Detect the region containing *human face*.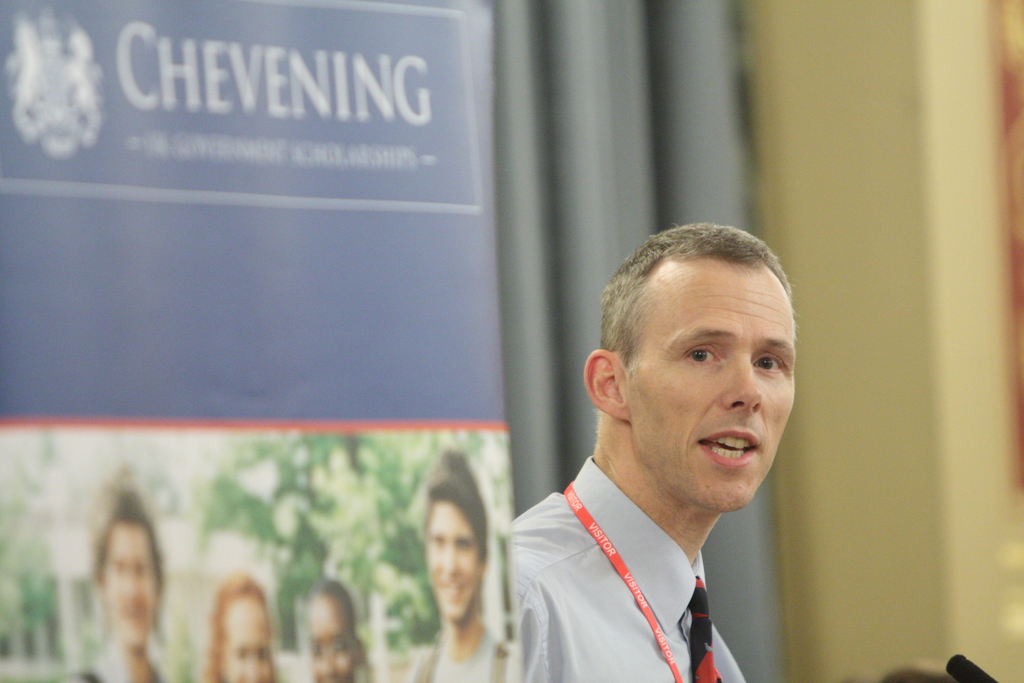
box(424, 498, 481, 622).
